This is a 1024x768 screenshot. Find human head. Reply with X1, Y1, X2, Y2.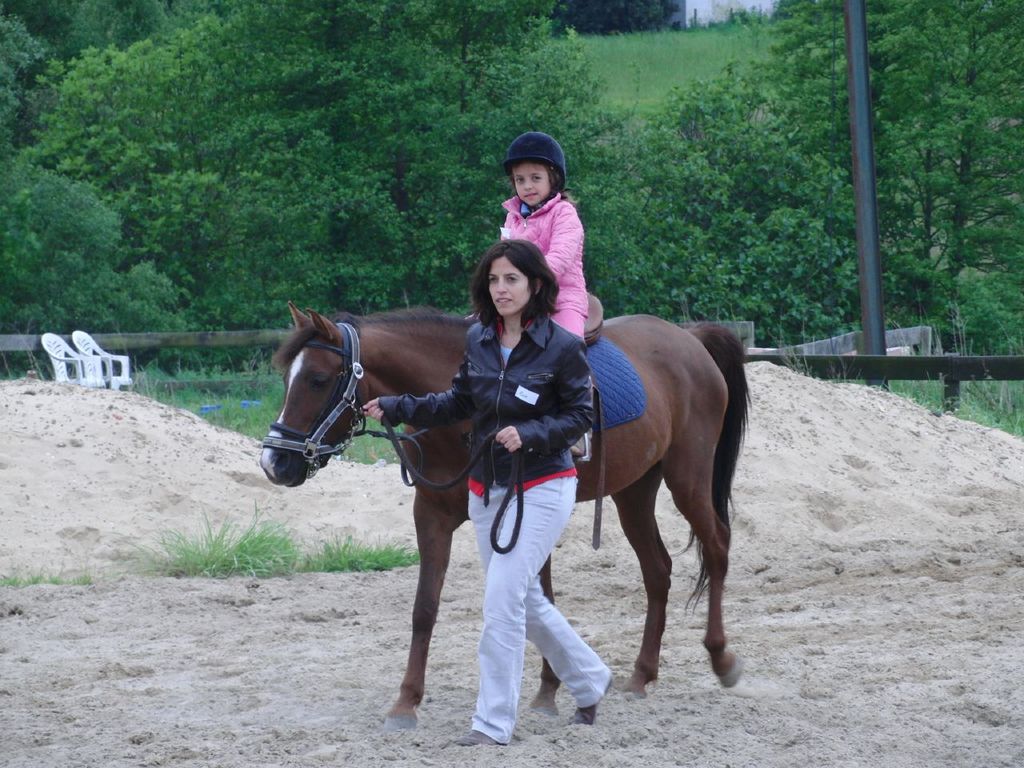
470, 237, 554, 314.
